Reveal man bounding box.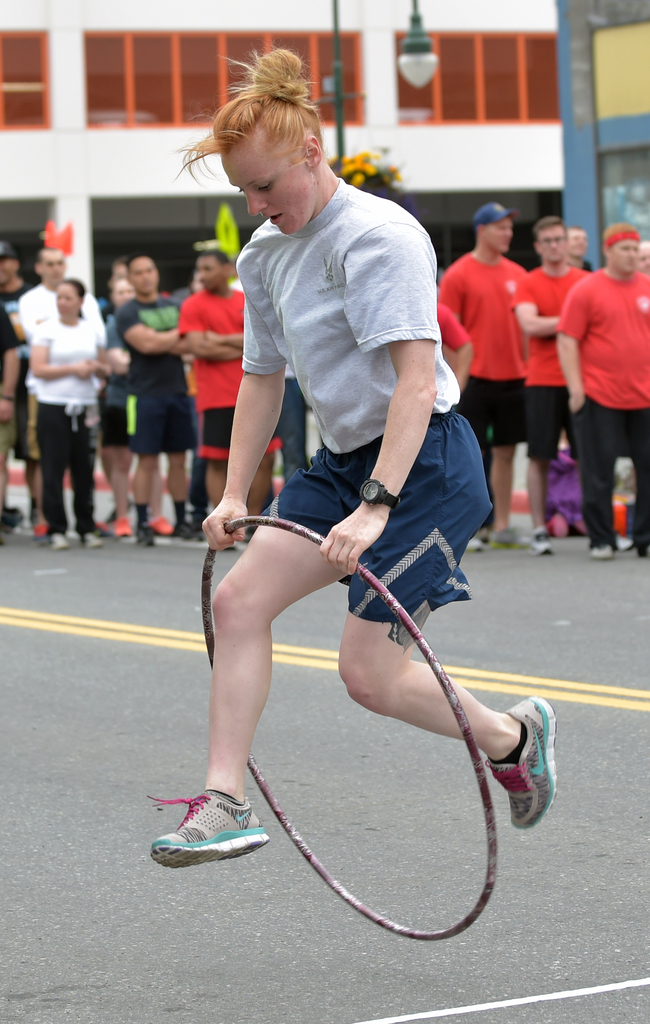
Revealed: {"left": 548, "top": 216, "right": 649, "bottom": 557}.
